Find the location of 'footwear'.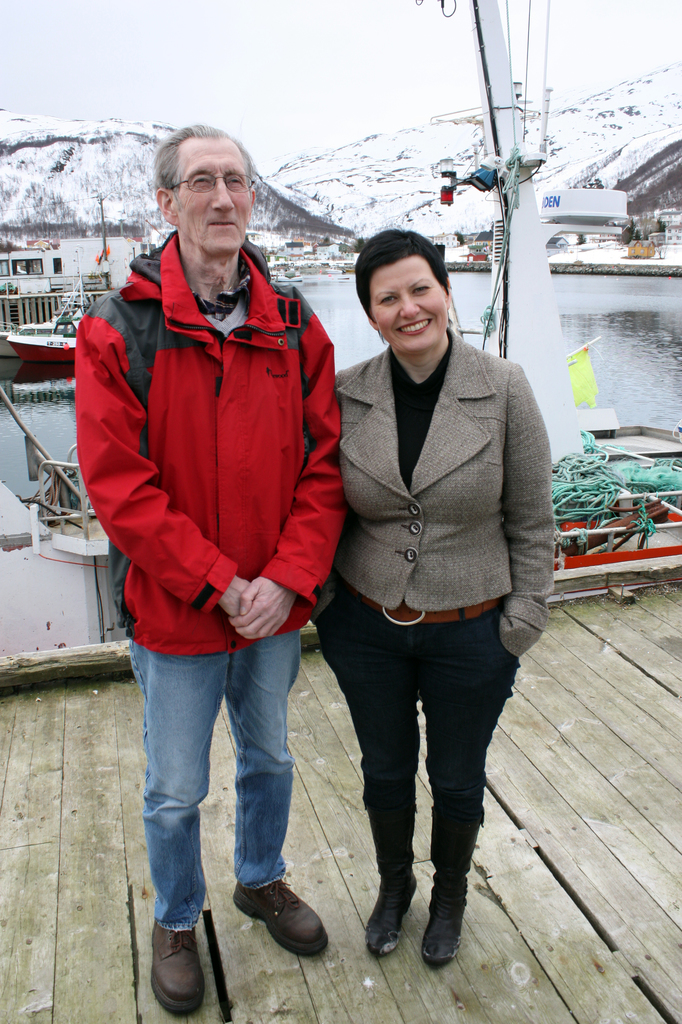
Location: (225,879,334,967).
